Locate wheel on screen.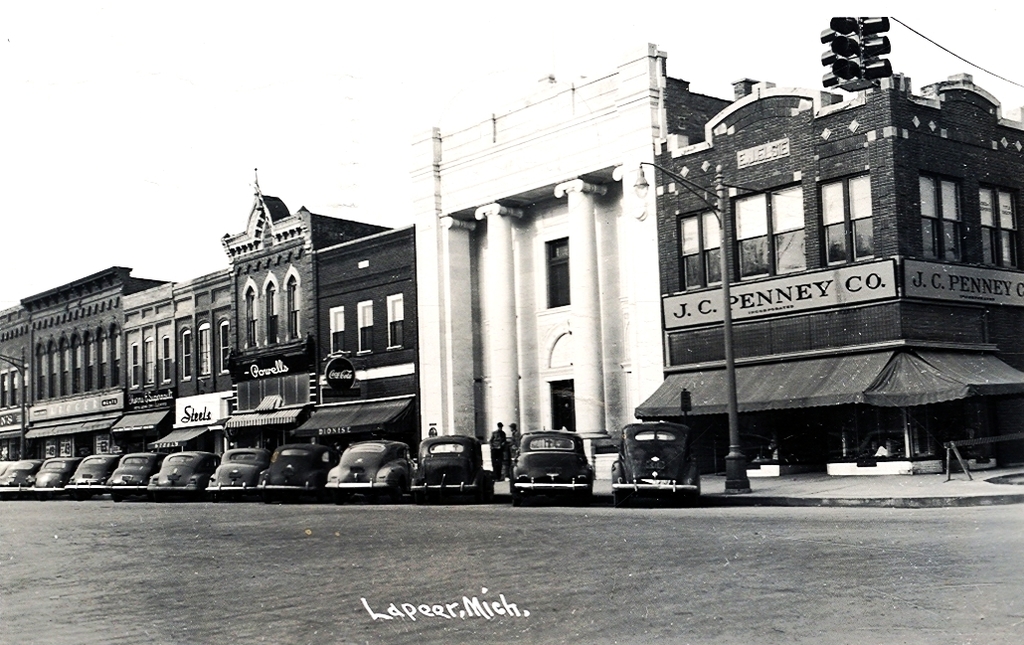
On screen at bbox=(506, 478, 520, 508).
